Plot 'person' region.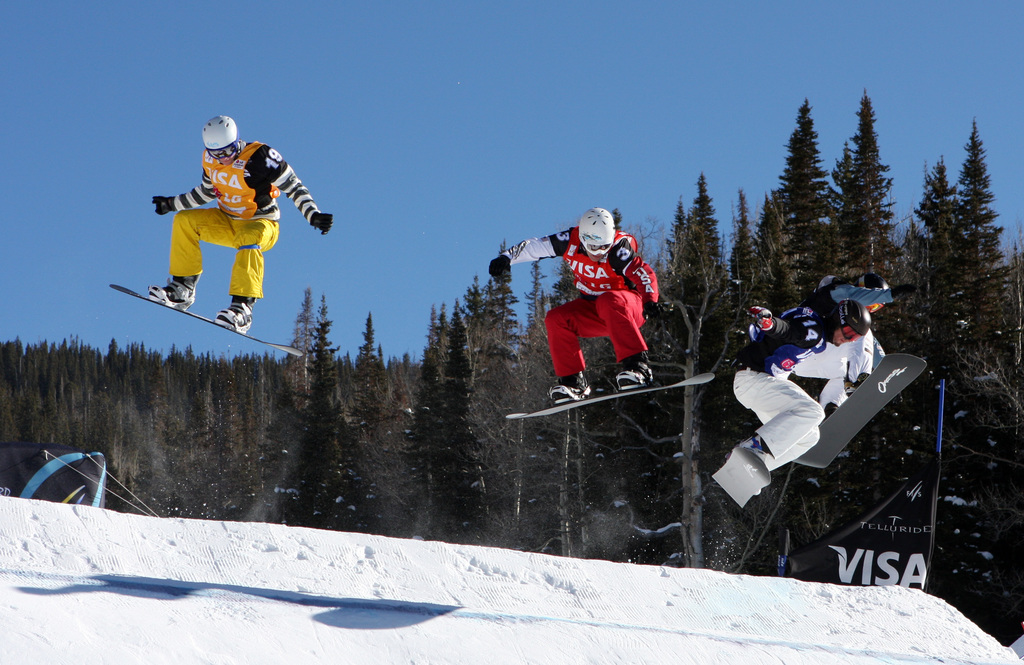
Plotted at detection(787, 269, 881, 417).
